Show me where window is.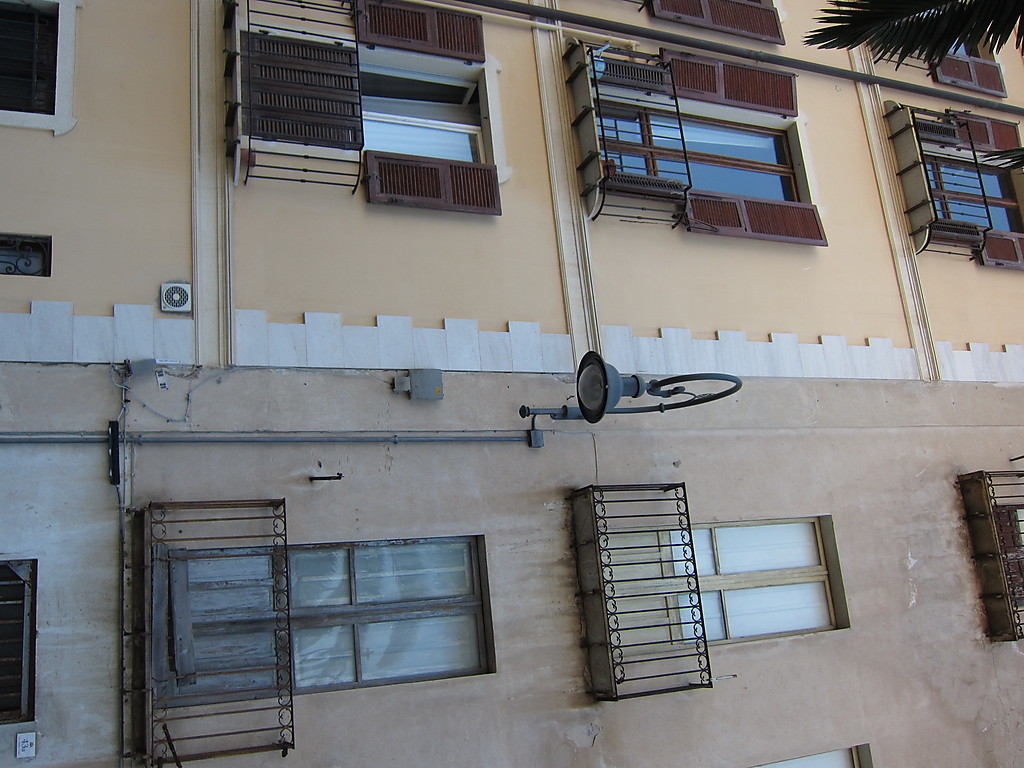
window is at [x1=585, y1=45, x2=824, y2=247].
